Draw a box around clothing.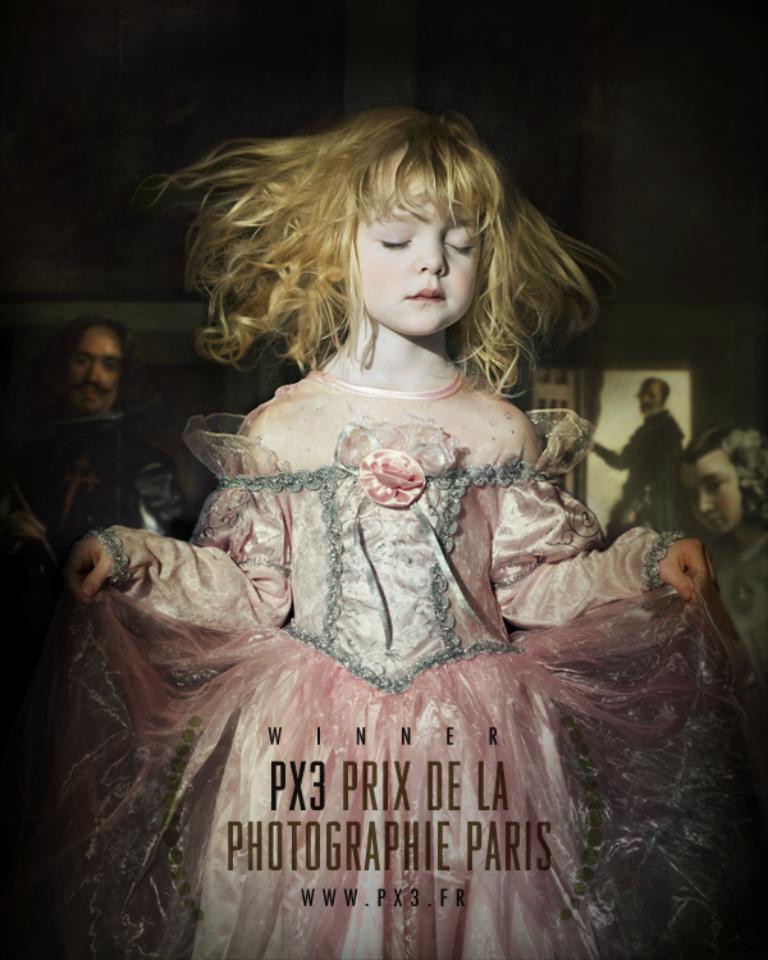
[x1=50, y1=360, x2=758, y2=956].
